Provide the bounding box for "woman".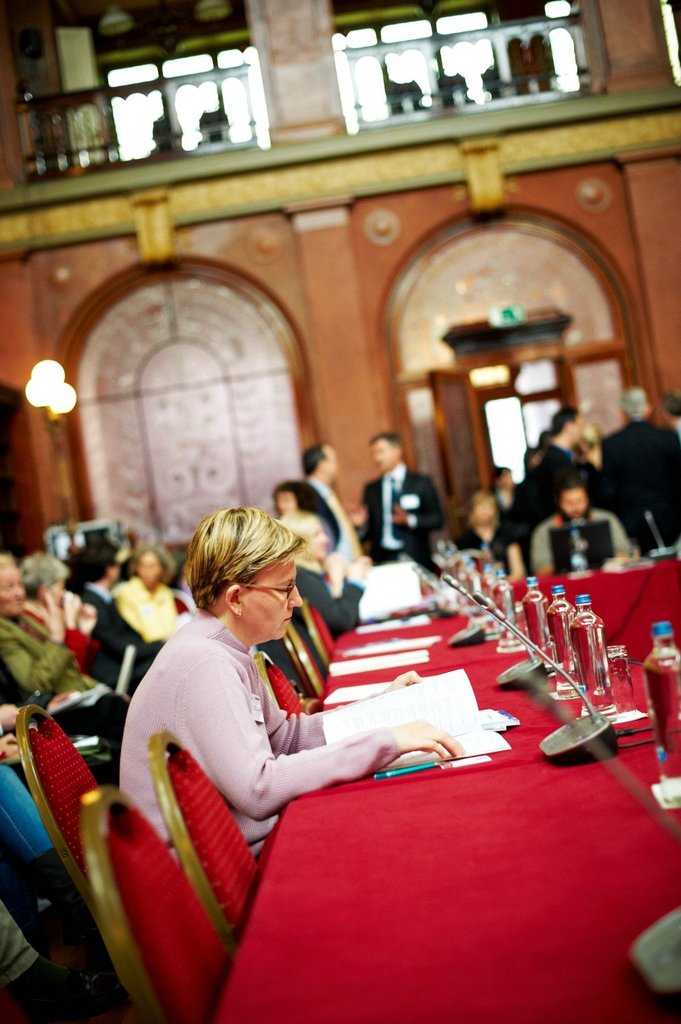
[x1=470, y1=490, x2=523, y2=585].
